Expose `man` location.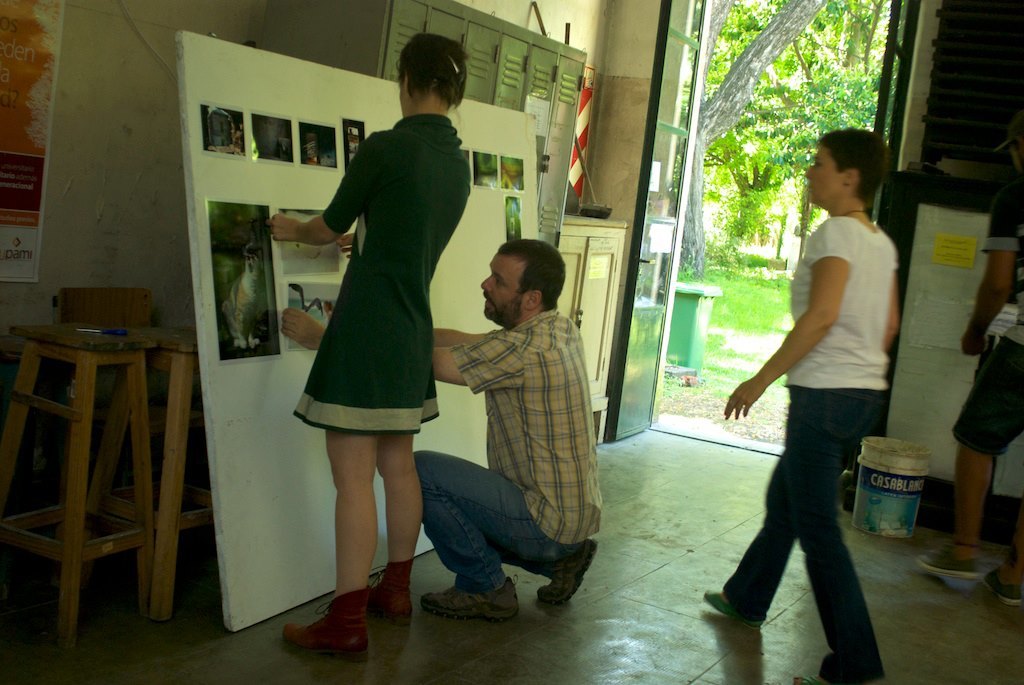
Exposed at <box>919,127,1023,606</box>.
